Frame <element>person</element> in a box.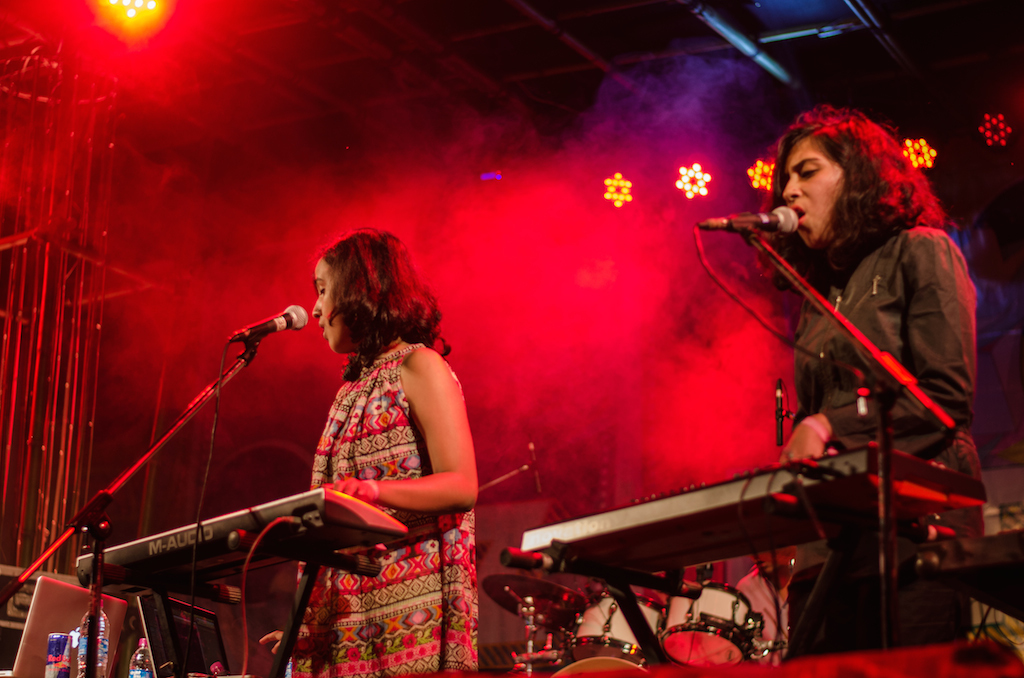
bbox=[255, 226, 482, 677].
